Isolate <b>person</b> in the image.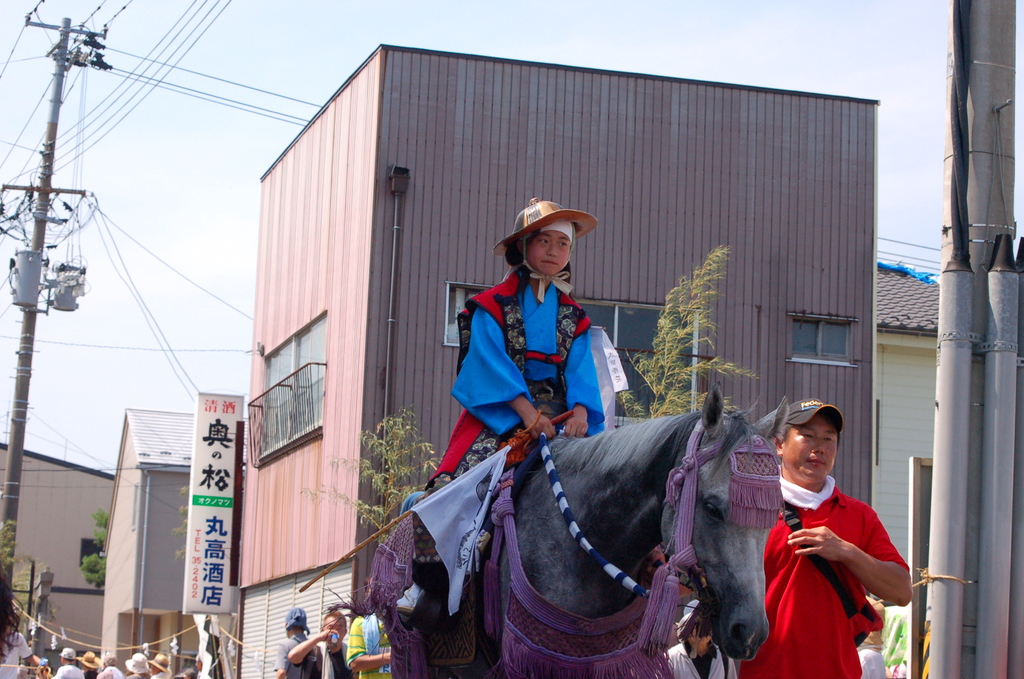
Isolated region: bbox=(290, 611, 358, 678).
